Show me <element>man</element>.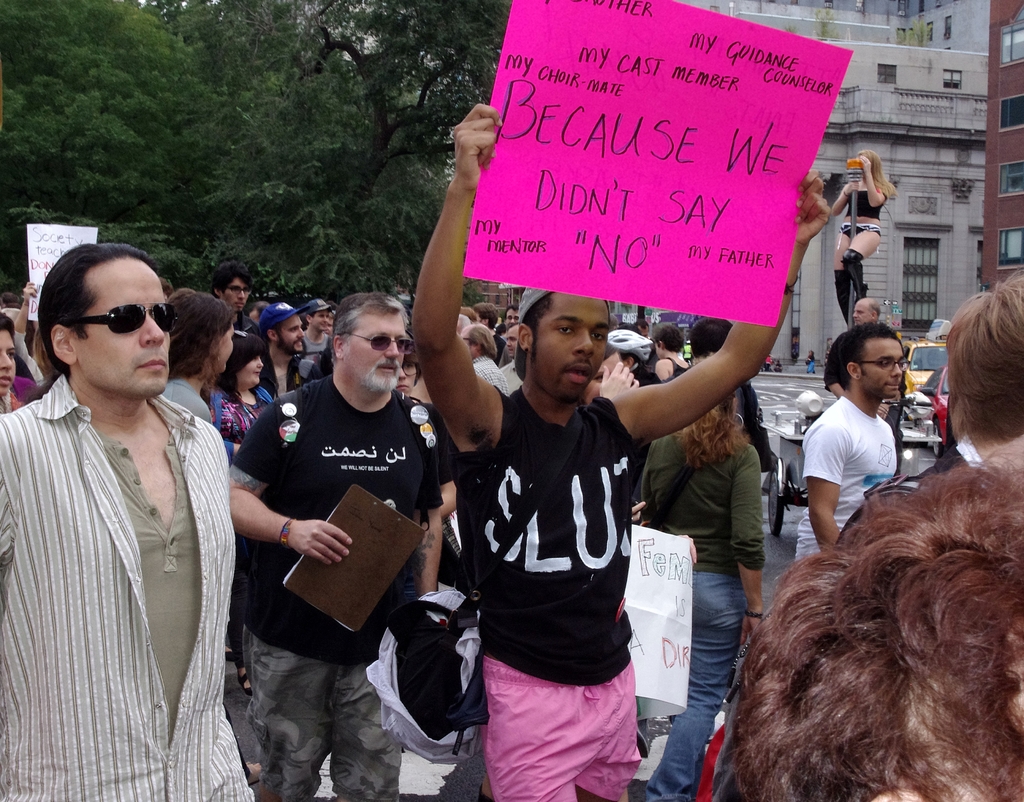
<element>man</element> is here: {"x1": 211, "y1": 272, "x2": 462, "y2": 771}.
